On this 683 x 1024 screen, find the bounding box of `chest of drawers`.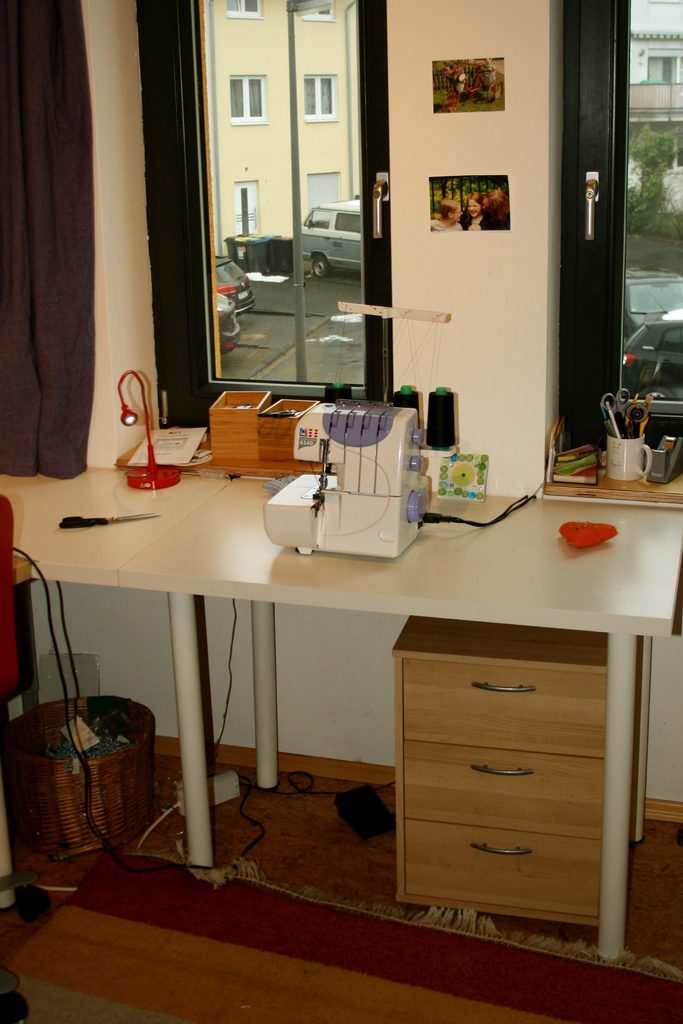
Bounding box: (x1=387, y1=612, x2=645, y2=929).
